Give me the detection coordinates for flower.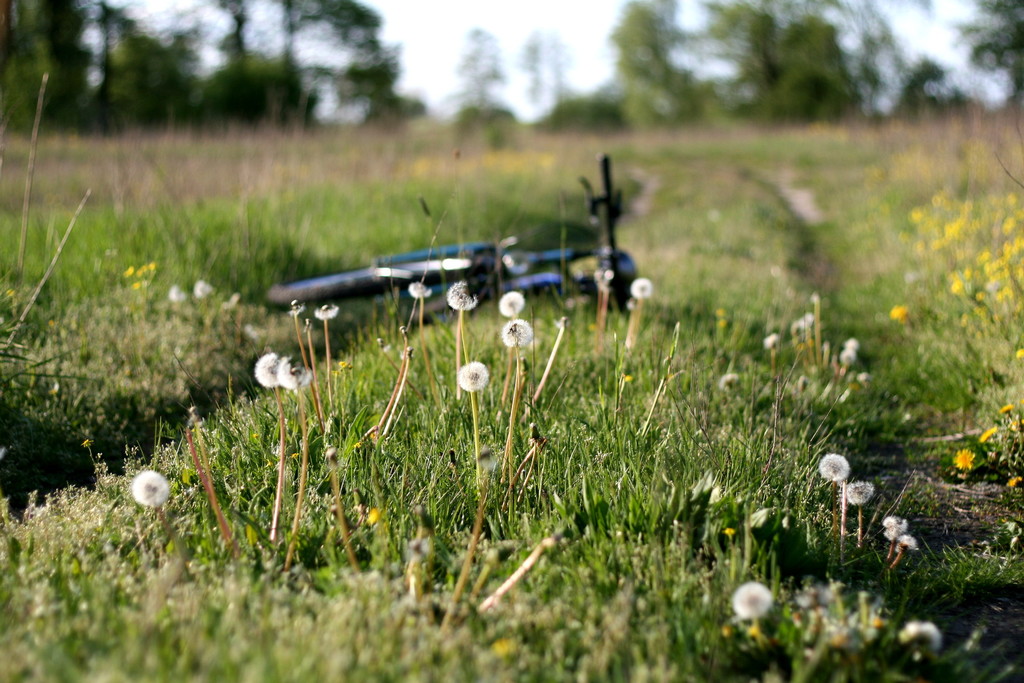
locate(196, 277, 216, 302).
